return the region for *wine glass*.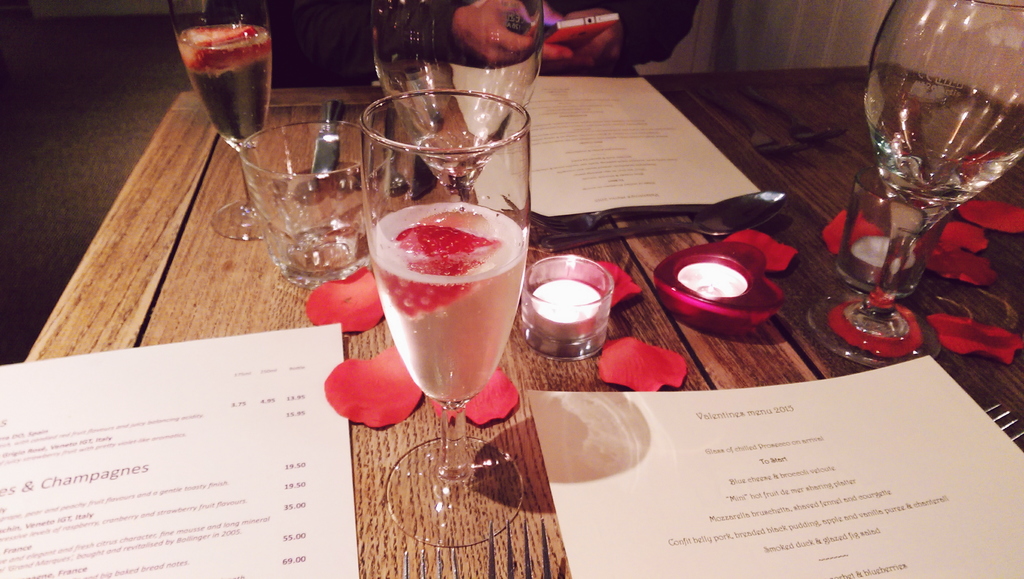
bbox(814, 0, 1023, 373).
